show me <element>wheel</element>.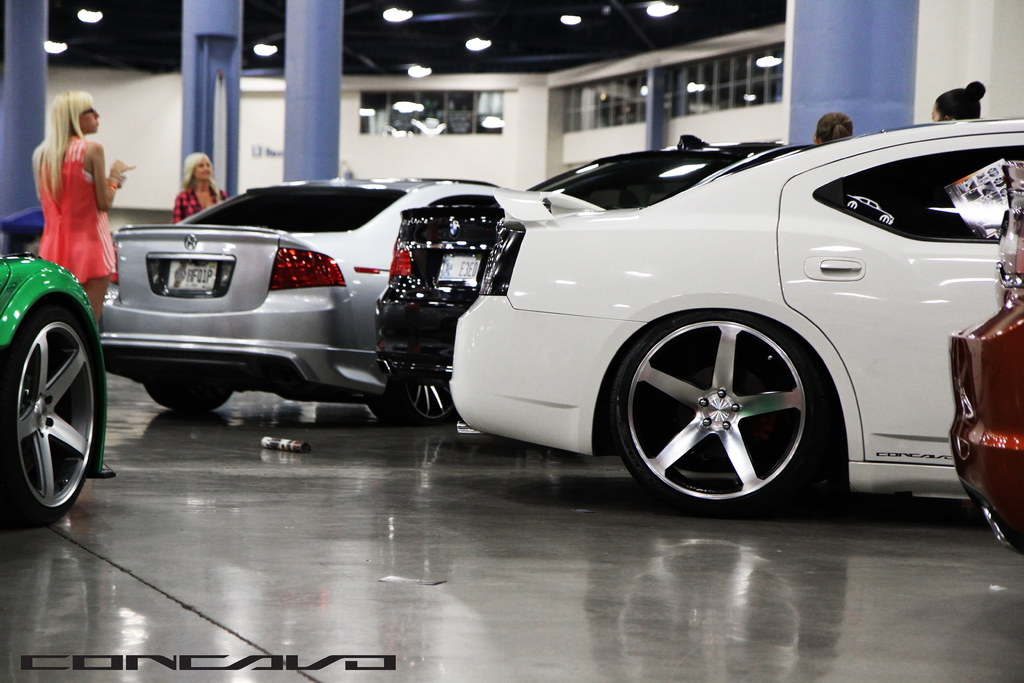
<element>wheel</element> is here: <box>0,298,101,525</box>.
